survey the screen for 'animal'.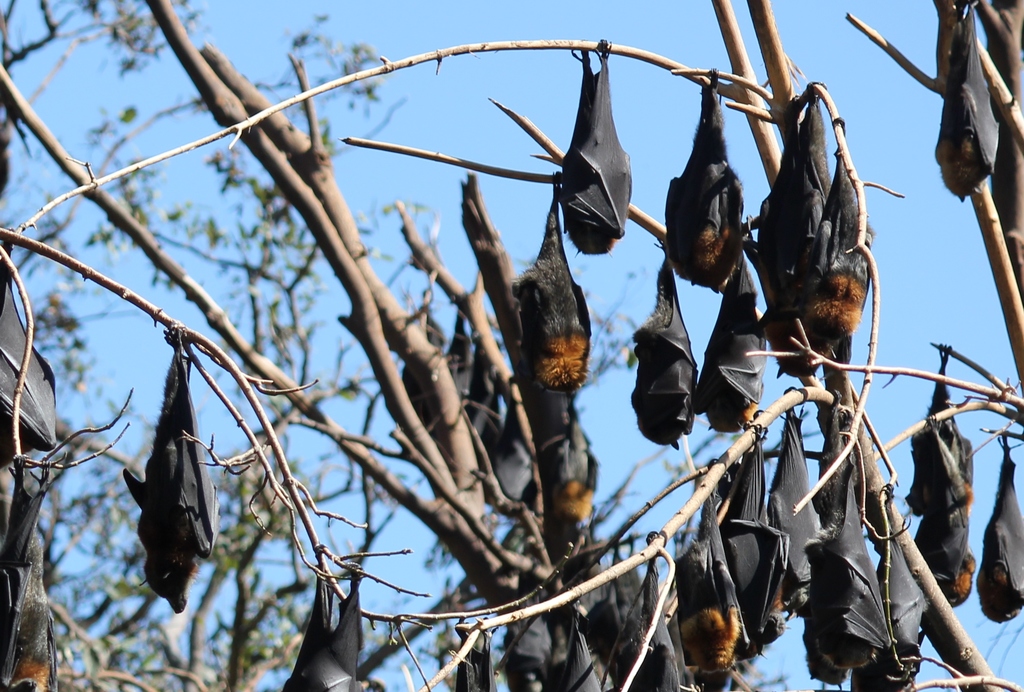
Survey found: pyautogui.locateOnScreen(932, 3, 1016, 202).
